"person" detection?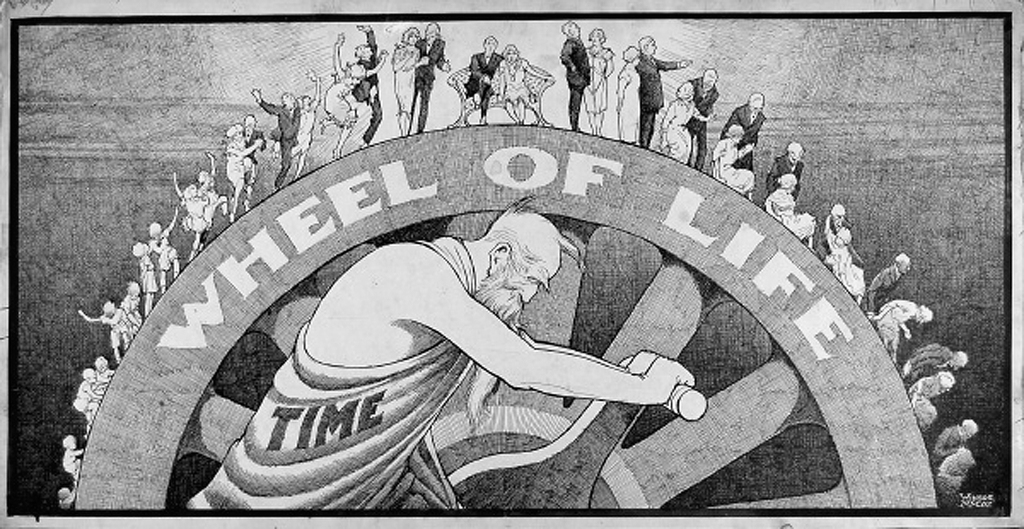
(187,193,692,514)
